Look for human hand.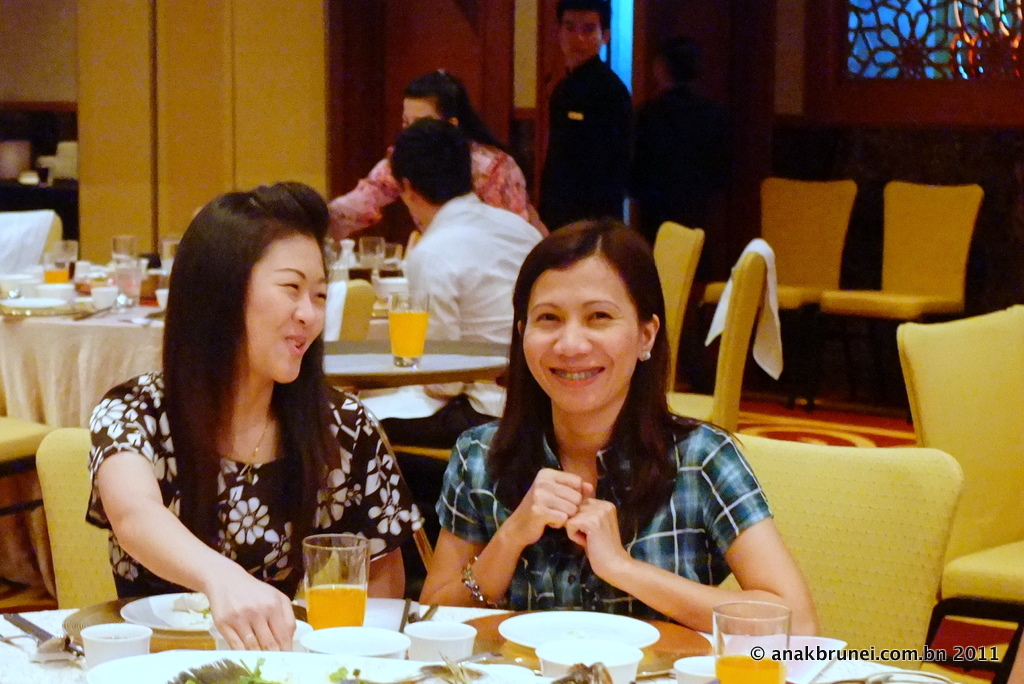
Found: bbox=(207, 569, 298, 649).
